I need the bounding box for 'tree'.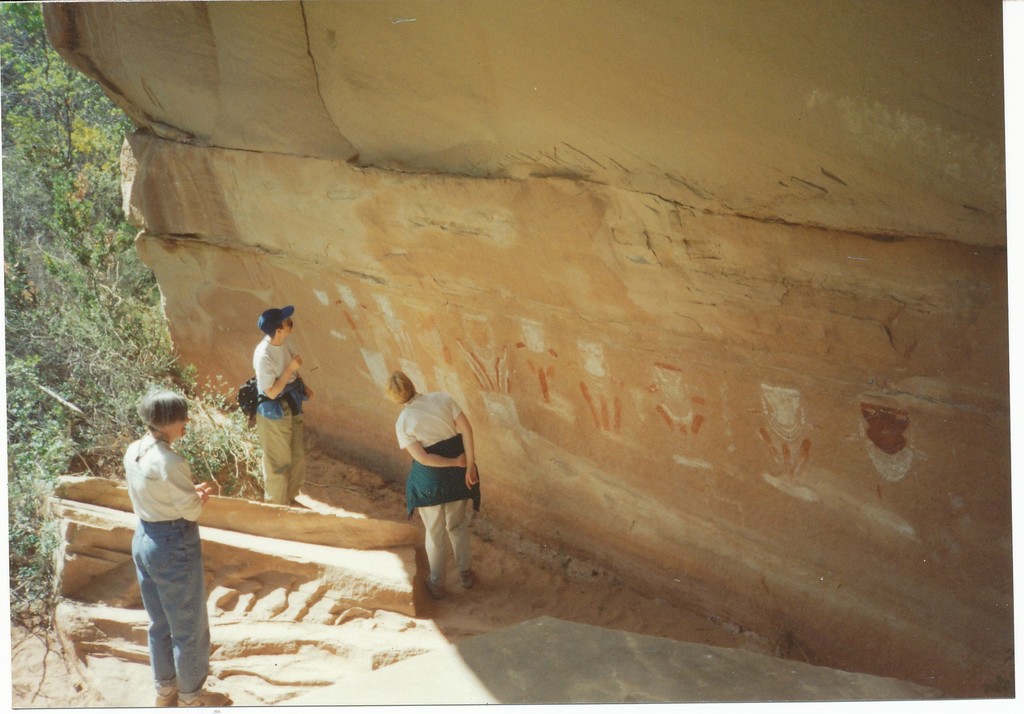
Here it is: <box>0,0,138,310</box>.
